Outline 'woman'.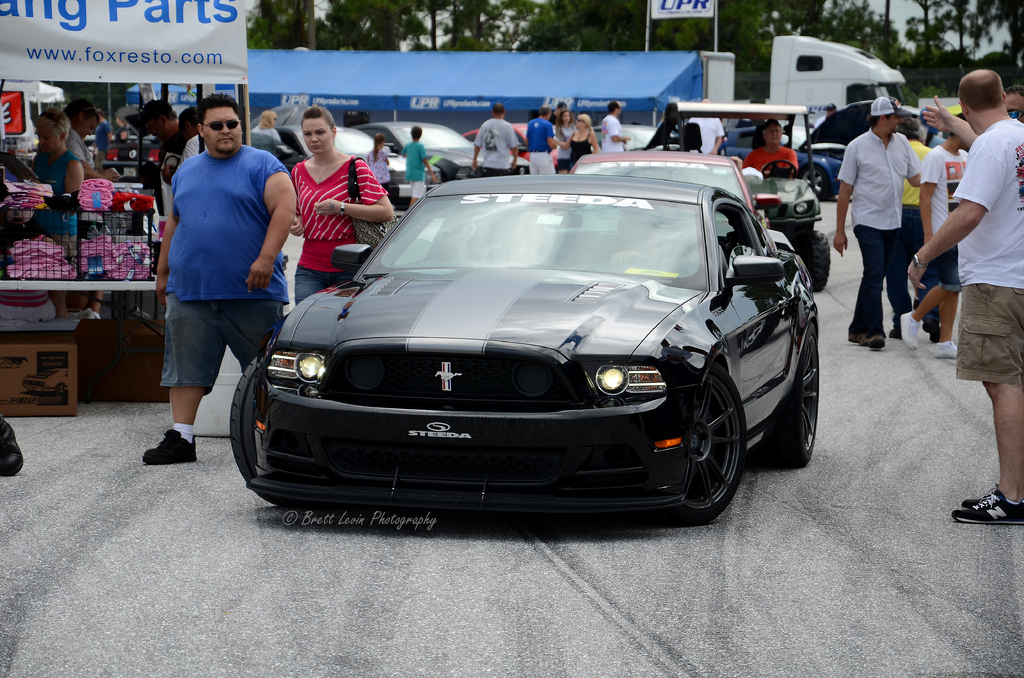
Outline: (x1=555, y1=117, x2=600, y2=166).
